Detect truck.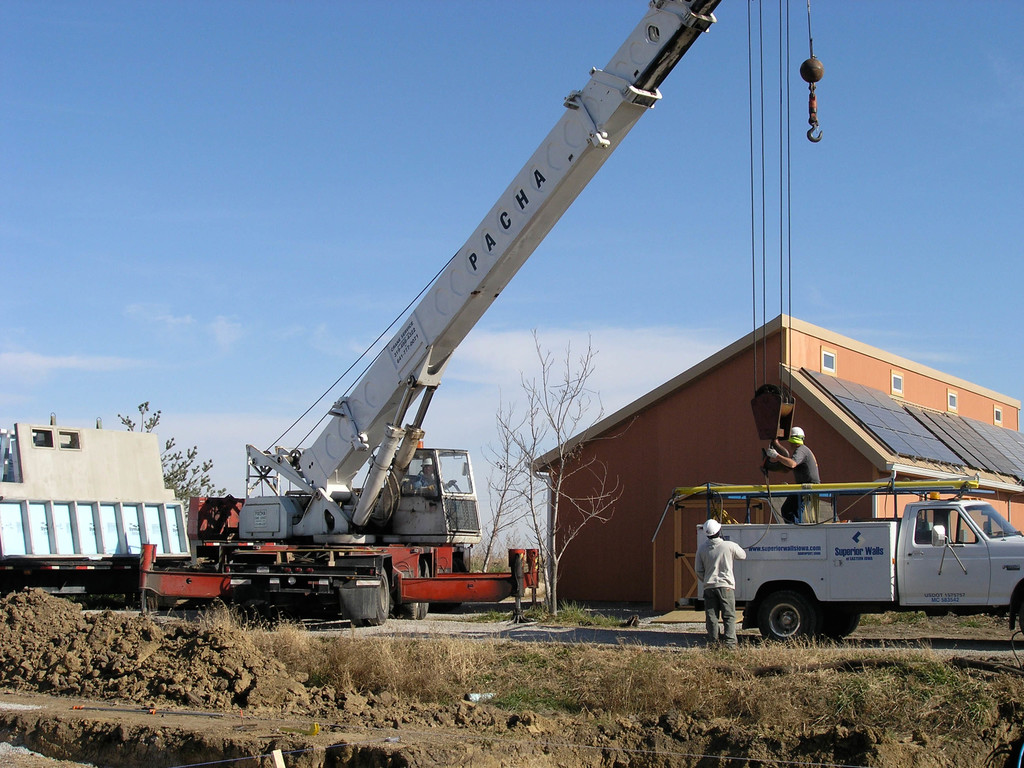
Detected at {"x1": 746, "y1": 481, "x2": 1017, "y2": 649}.
